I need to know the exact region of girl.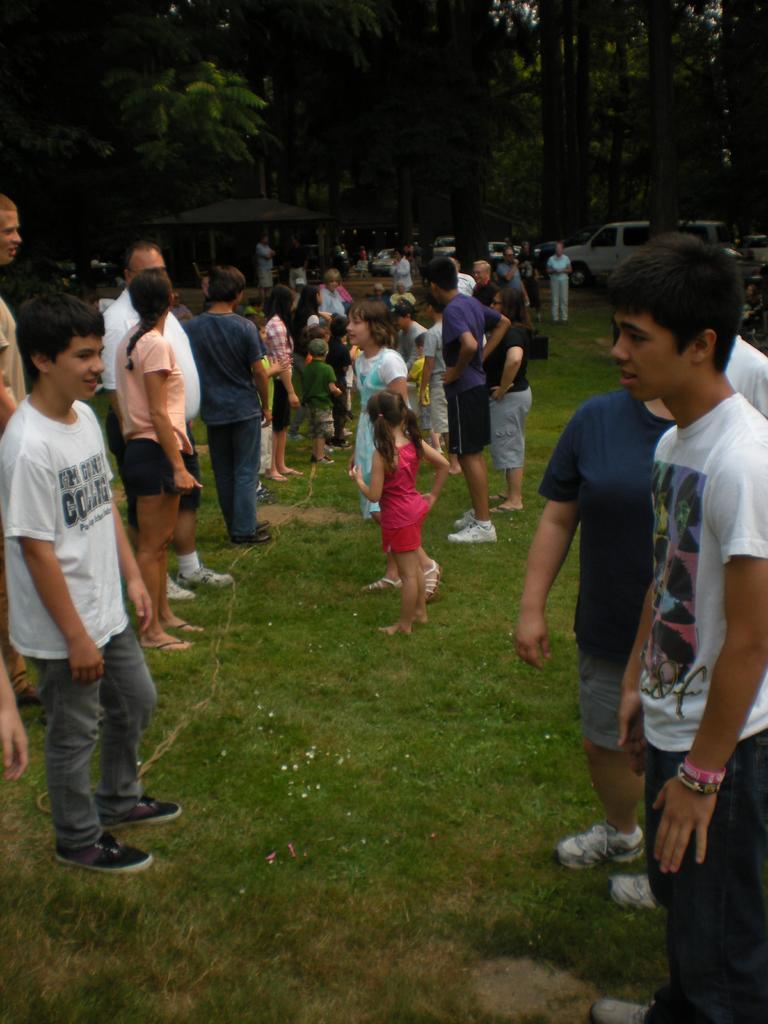
Region: x1=256 y1=286 x2=300 y2=489.
